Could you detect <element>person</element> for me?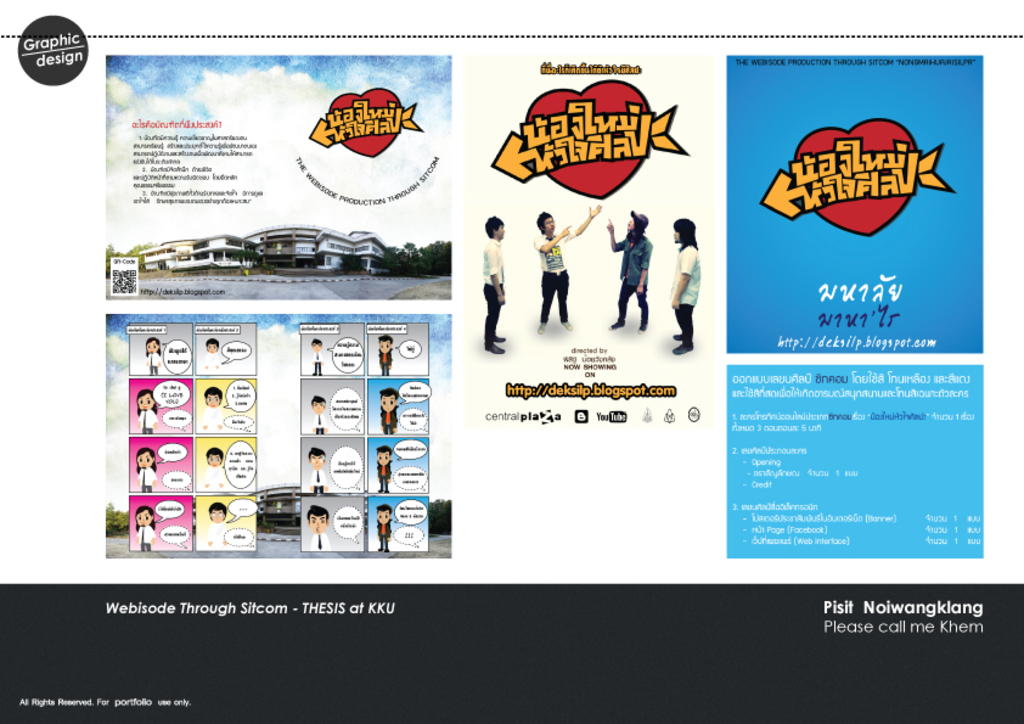
Detection result: bbox=[373, 501, 398, 557].
